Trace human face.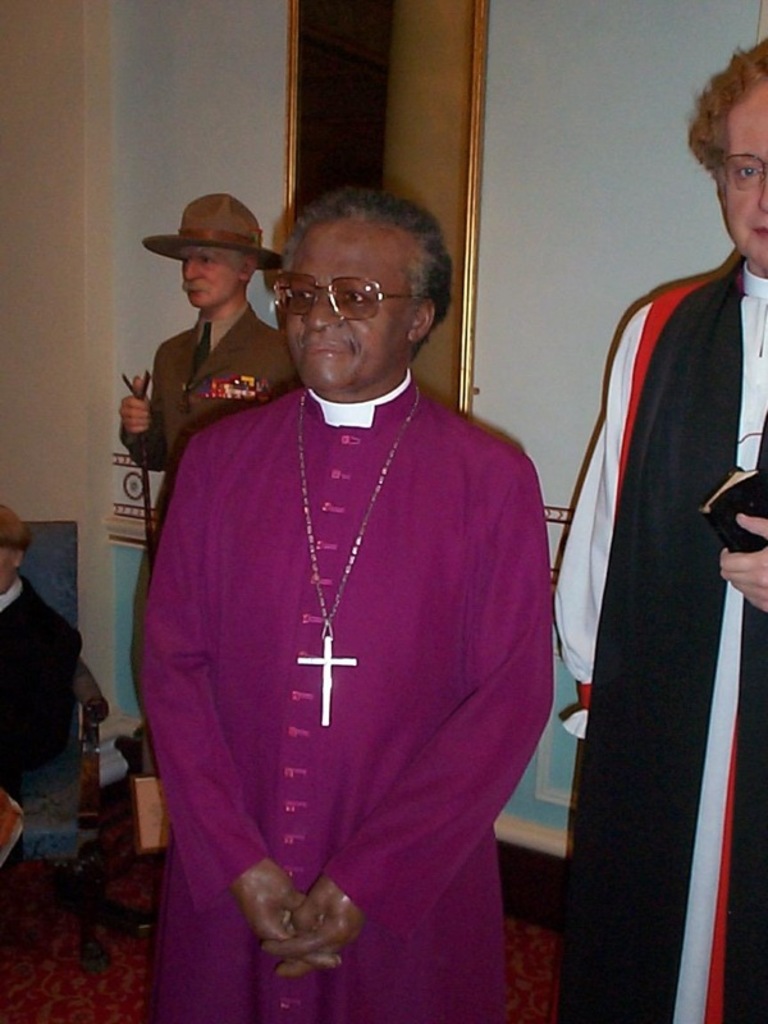
Traced to (left=284, top=227, right=412, bottom=388).
